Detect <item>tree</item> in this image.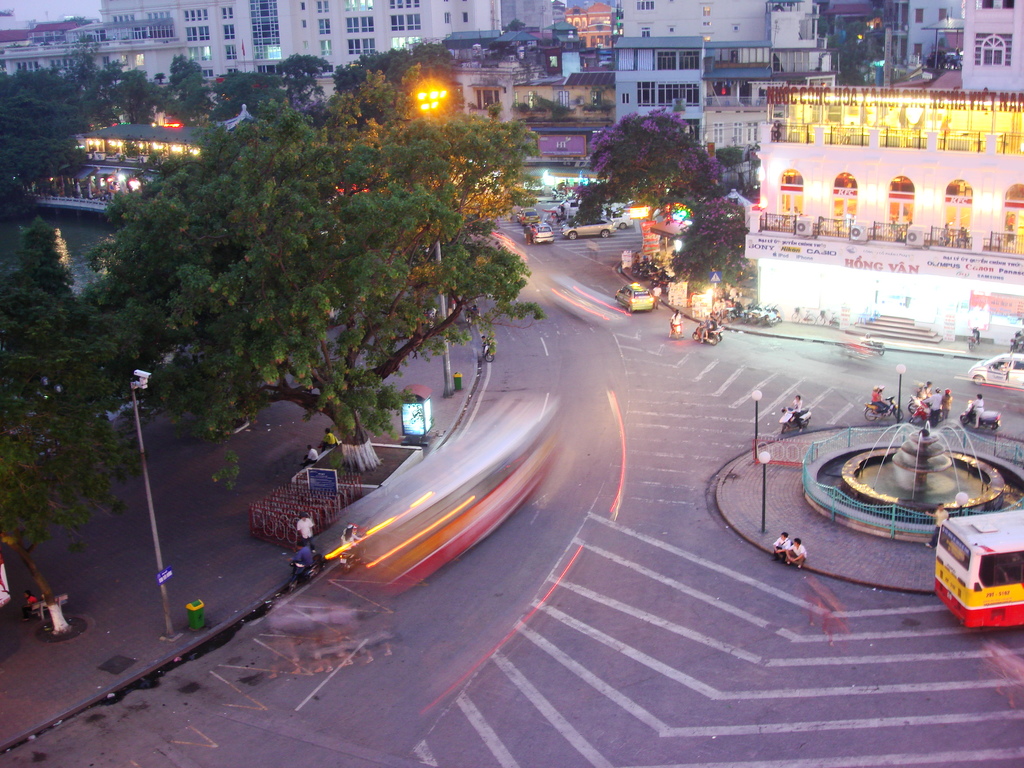
Detection: x1=557, y1=100, x2=710, y2=208.
